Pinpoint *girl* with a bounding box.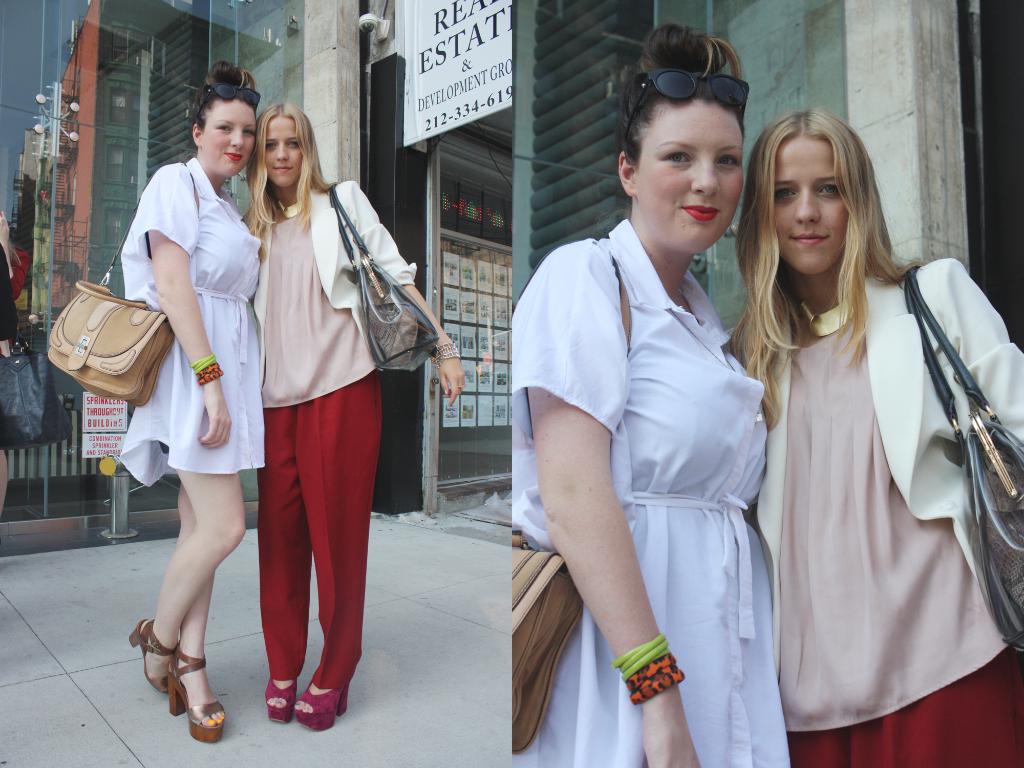
BBox(508, 24, 769, 767).
